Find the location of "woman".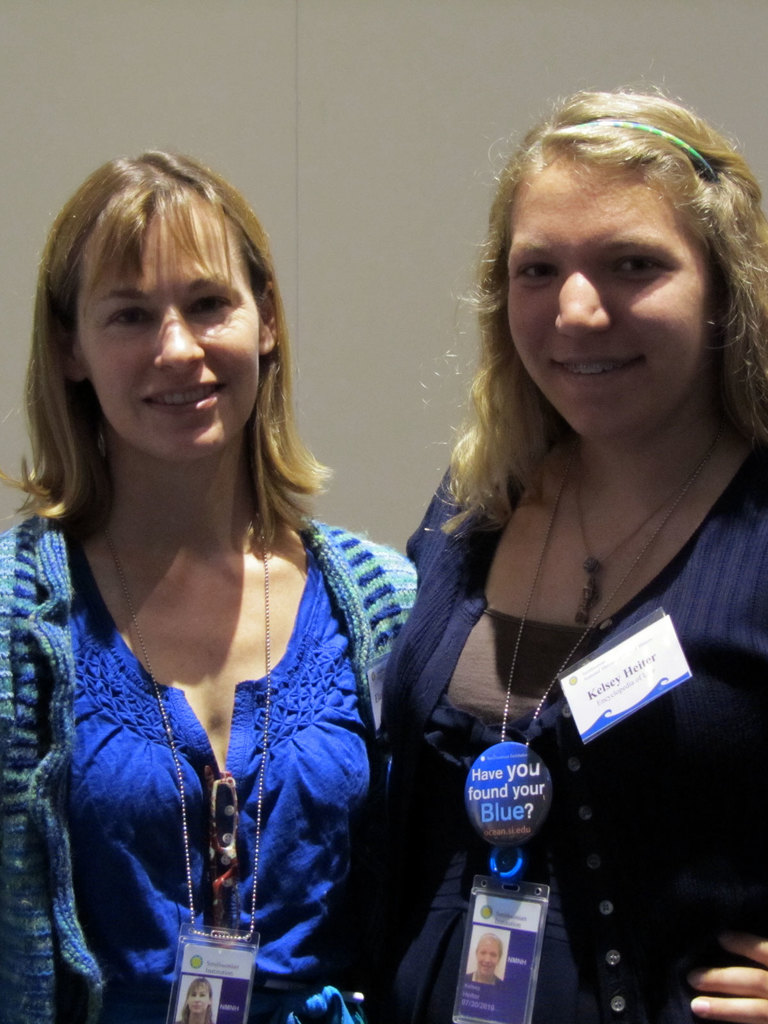
Location: (0,144,418,1023).
